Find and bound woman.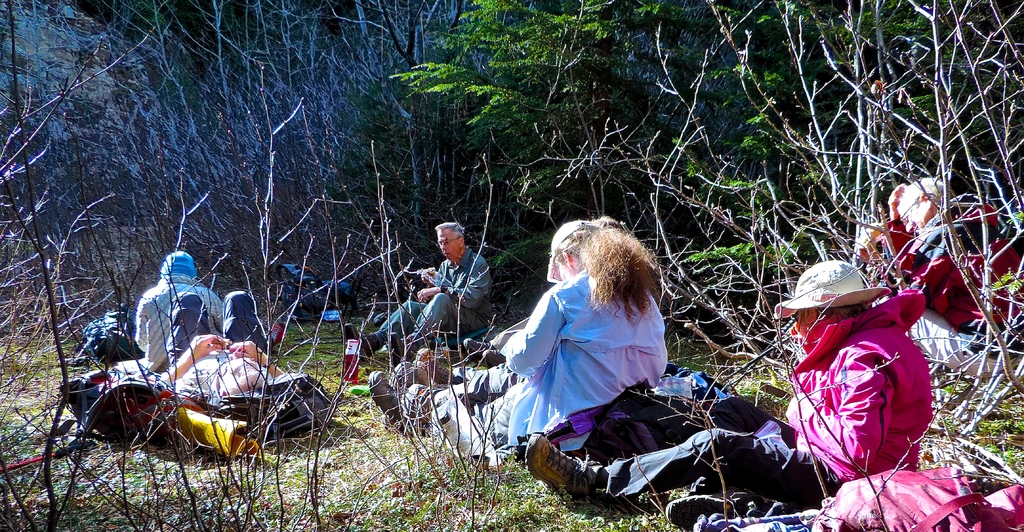
Bound: l=364, t=209, r=690, b=455.
